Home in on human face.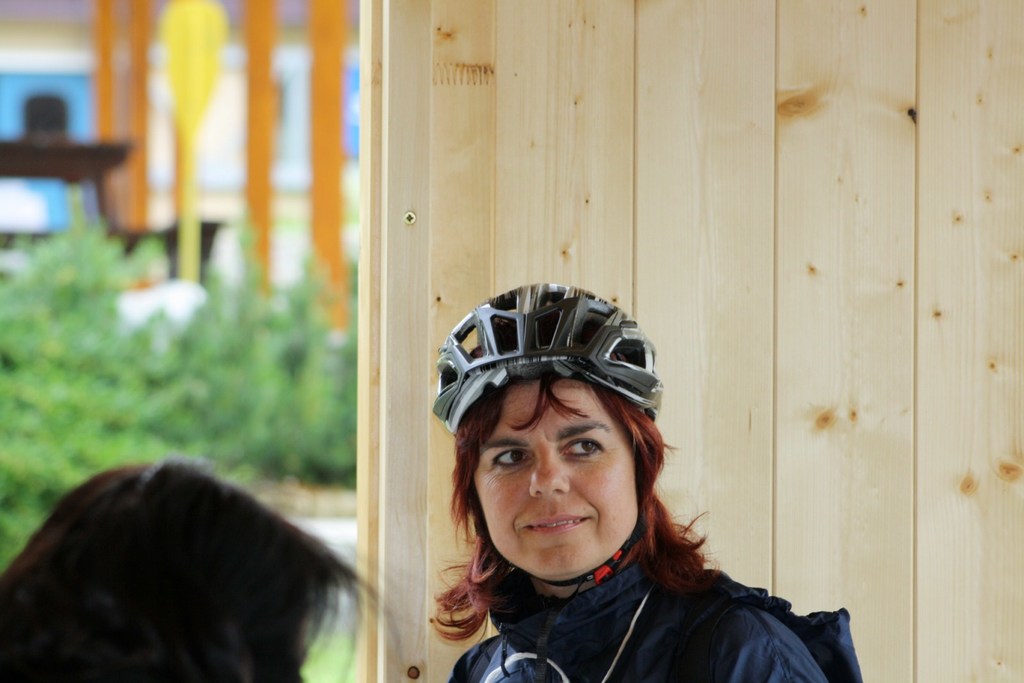
Homed in at <box>467,408,657,588</box>.
